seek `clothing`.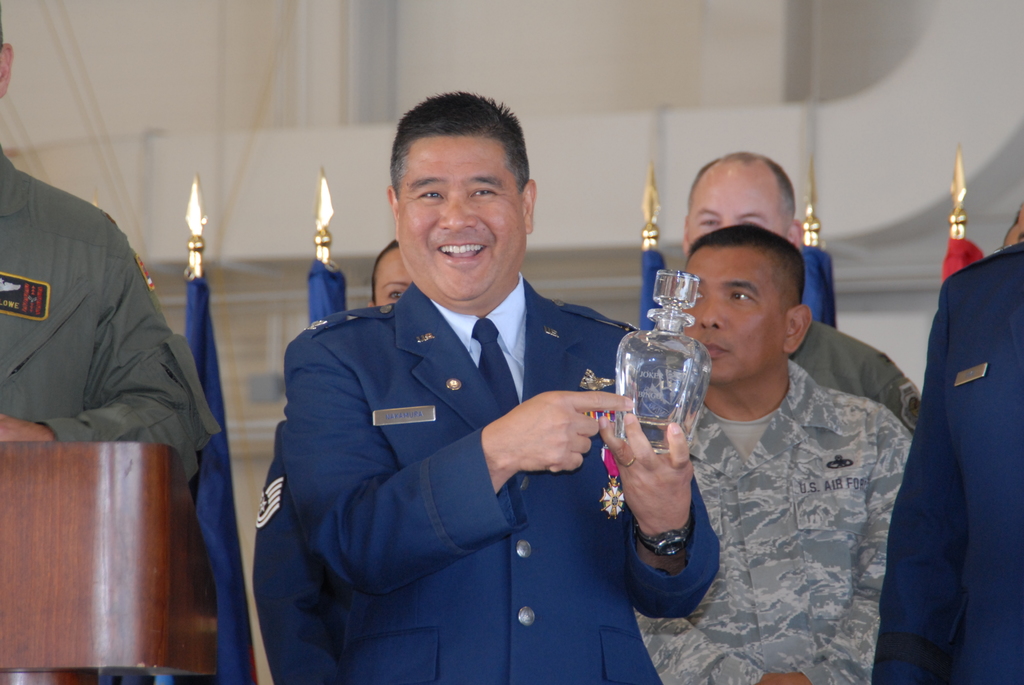
pyautogui.locateOnScreen(791, 323, 920, 436).
